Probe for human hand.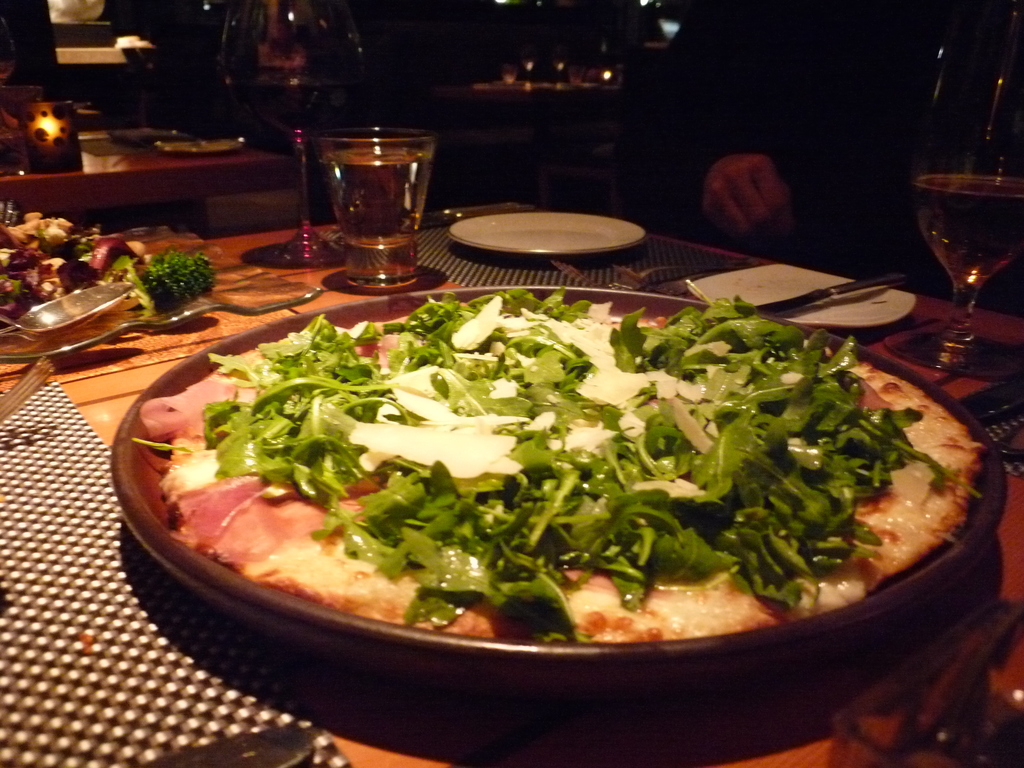
Probe result: {"x1": 699, "y1": 153, "x2": 787, "y2": 237}.
